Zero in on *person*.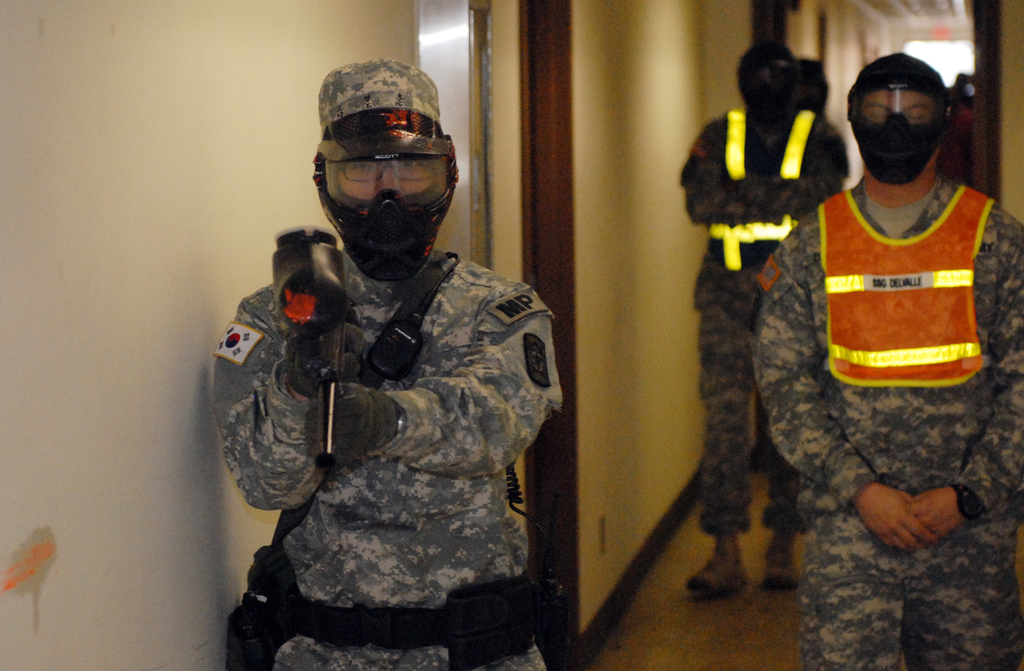
Zeroed in: [left=756, top=51, right=1023, bottom=670].
